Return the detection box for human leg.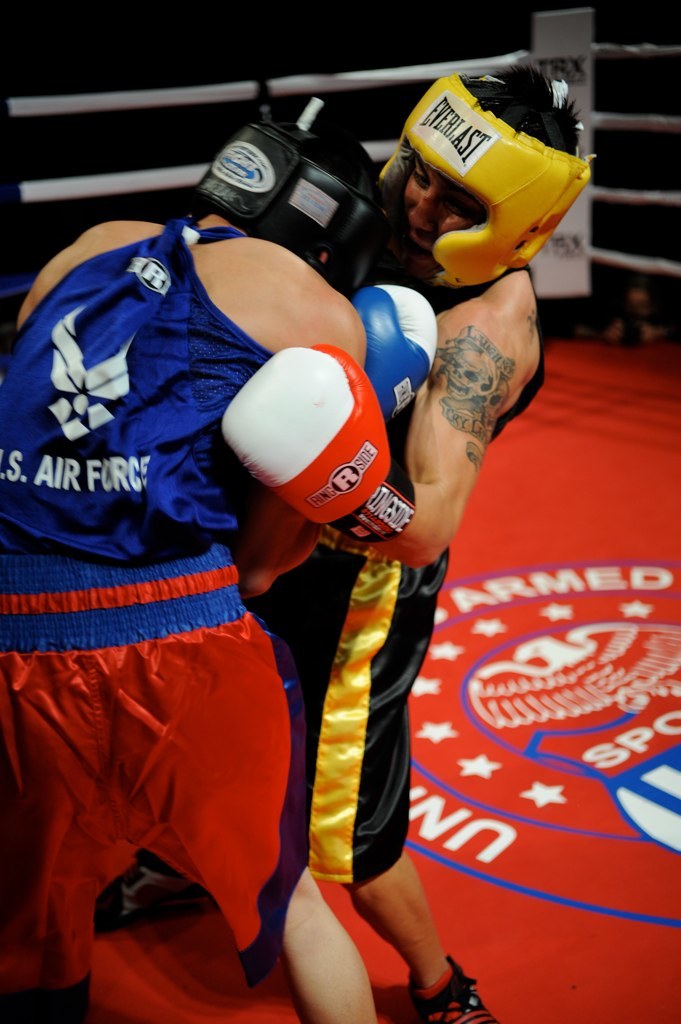
<box>345,852,494,1023</box>.
